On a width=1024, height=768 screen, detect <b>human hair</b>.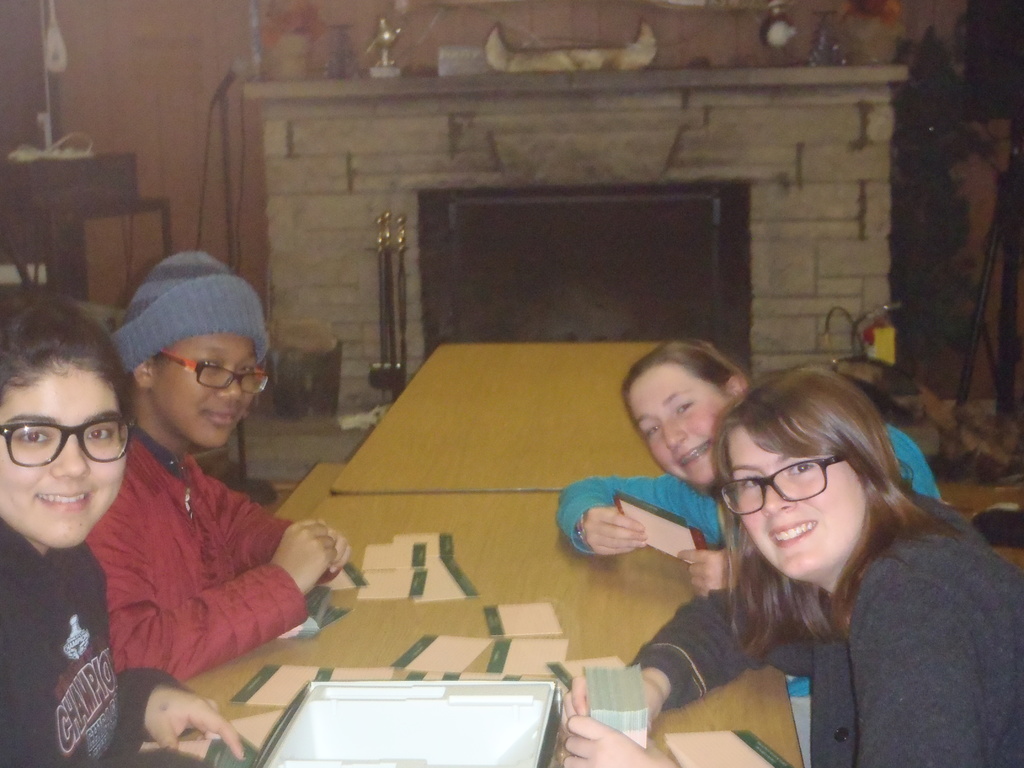
[x1=620, y1=336, x2=742, y2=433].
